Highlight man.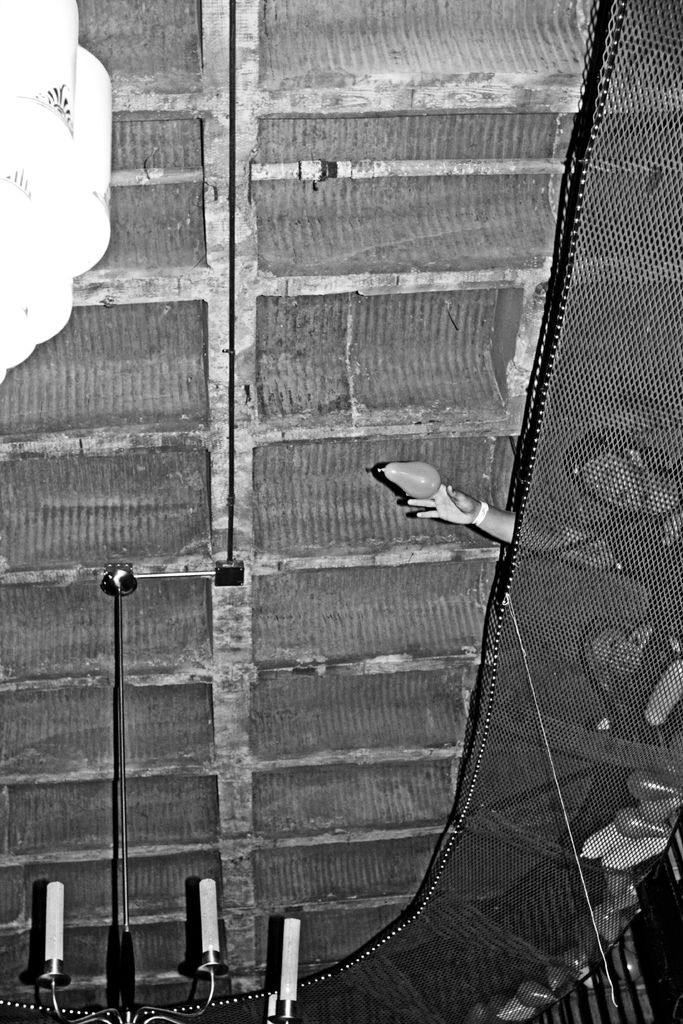
Highlighted region: [left=409, top=430, right=682, bottom=572].
